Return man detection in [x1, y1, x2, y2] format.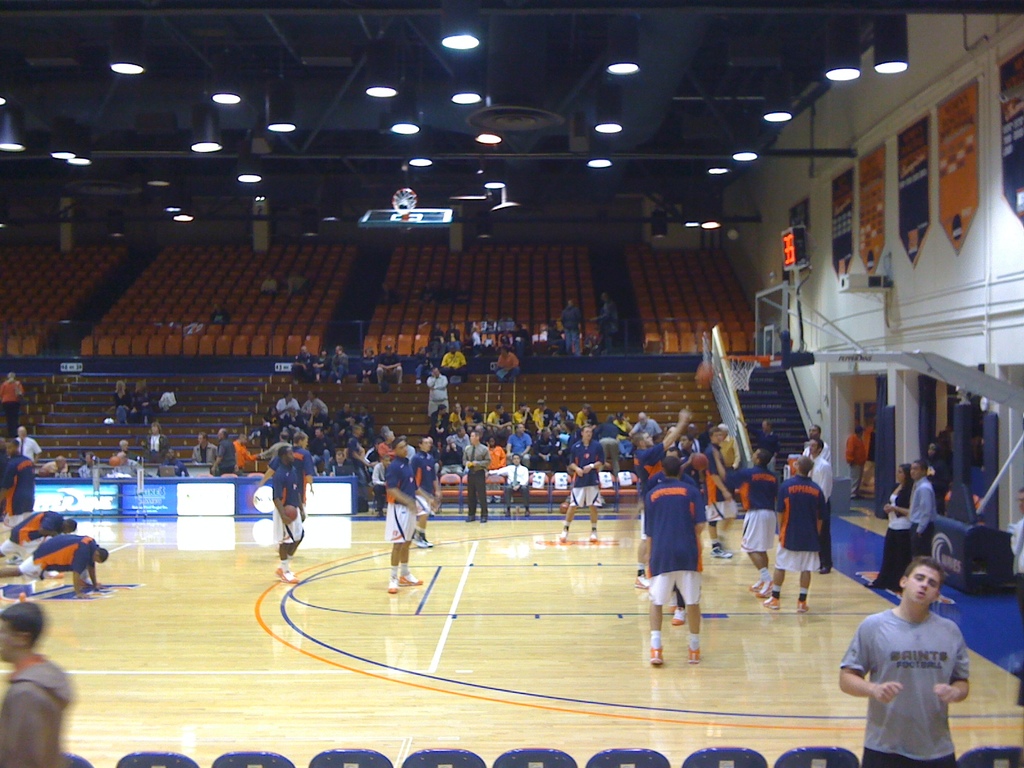
[406, 342, 439, 387].
